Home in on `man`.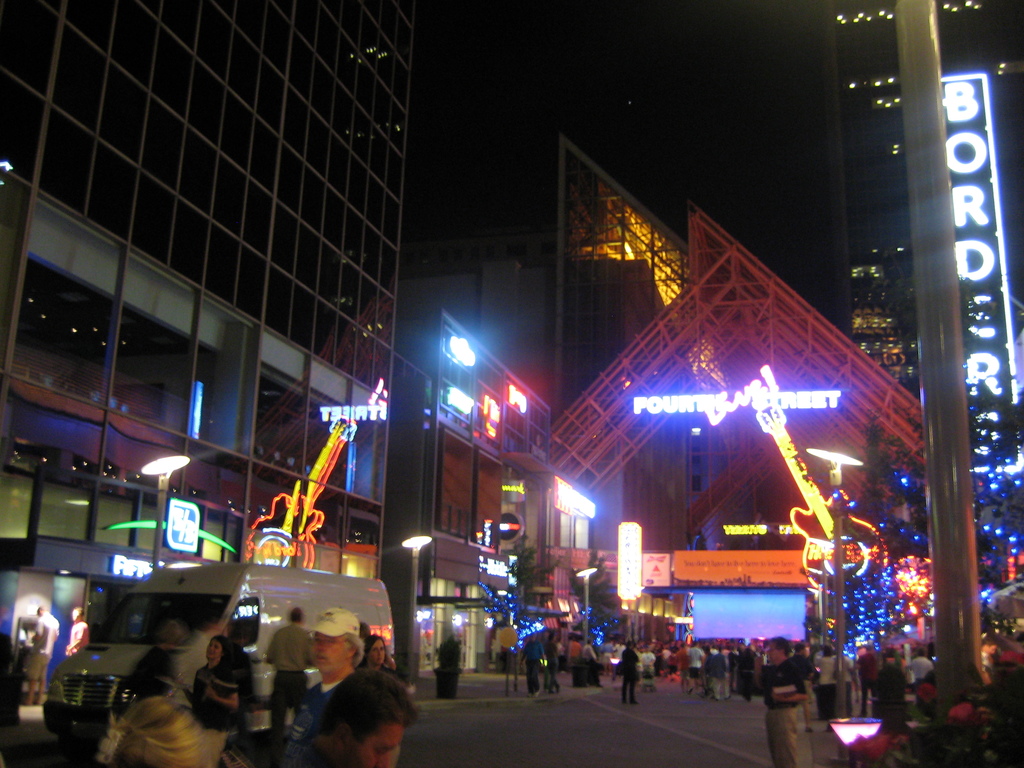
Homed in at bbox=[21, 604, 62, 707].
